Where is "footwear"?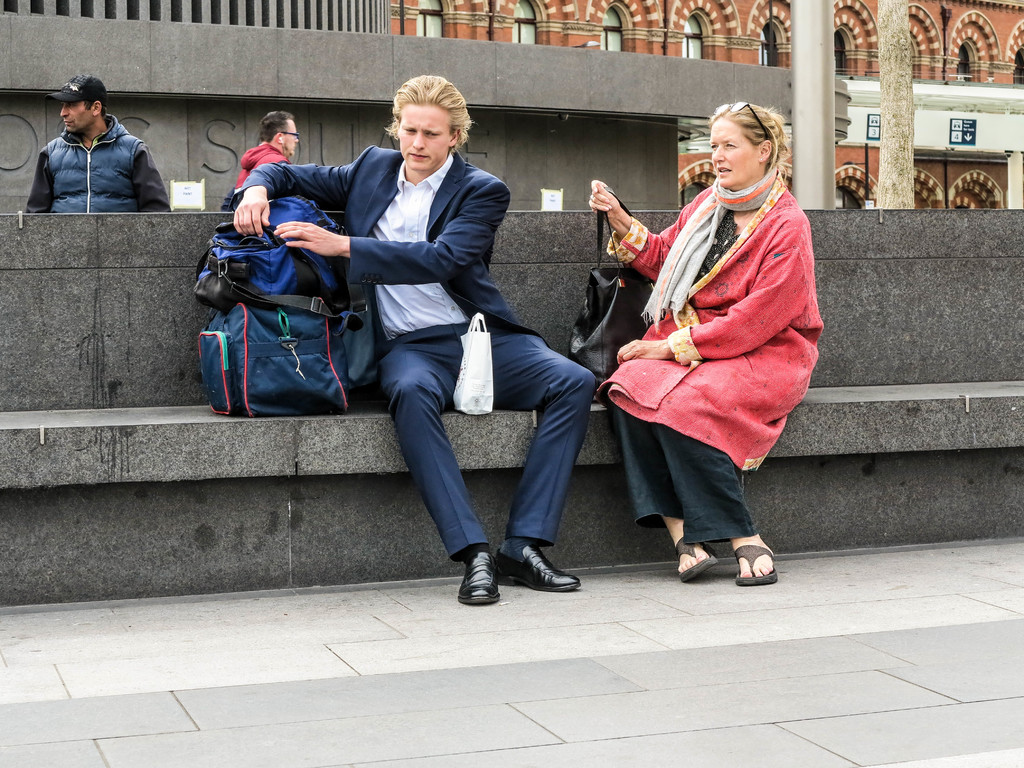
x1=735 y1=545 x2=778 y2=584.
